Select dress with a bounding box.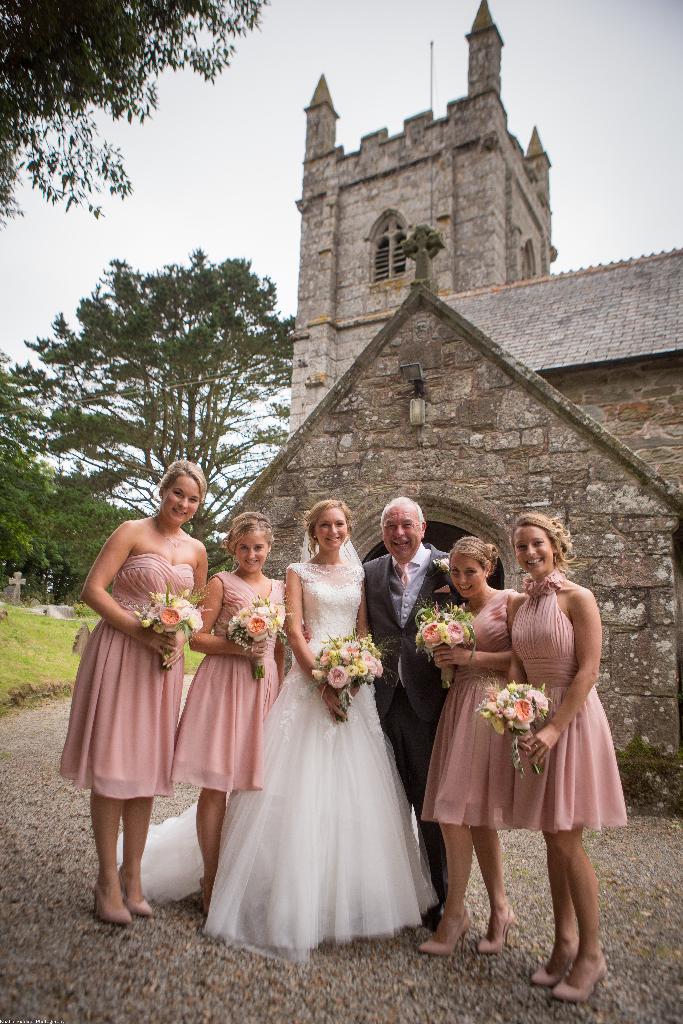
<region>170, 572, 287, 796</region>.
